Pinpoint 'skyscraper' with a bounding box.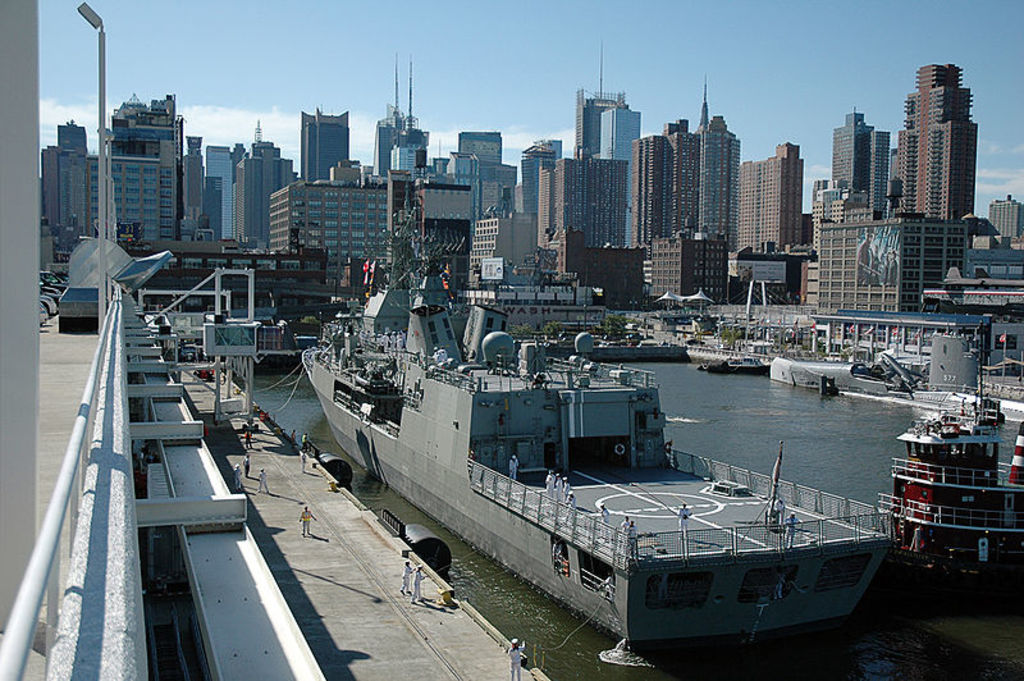
(x1=233, y1=140, x2=250, y2=164).
